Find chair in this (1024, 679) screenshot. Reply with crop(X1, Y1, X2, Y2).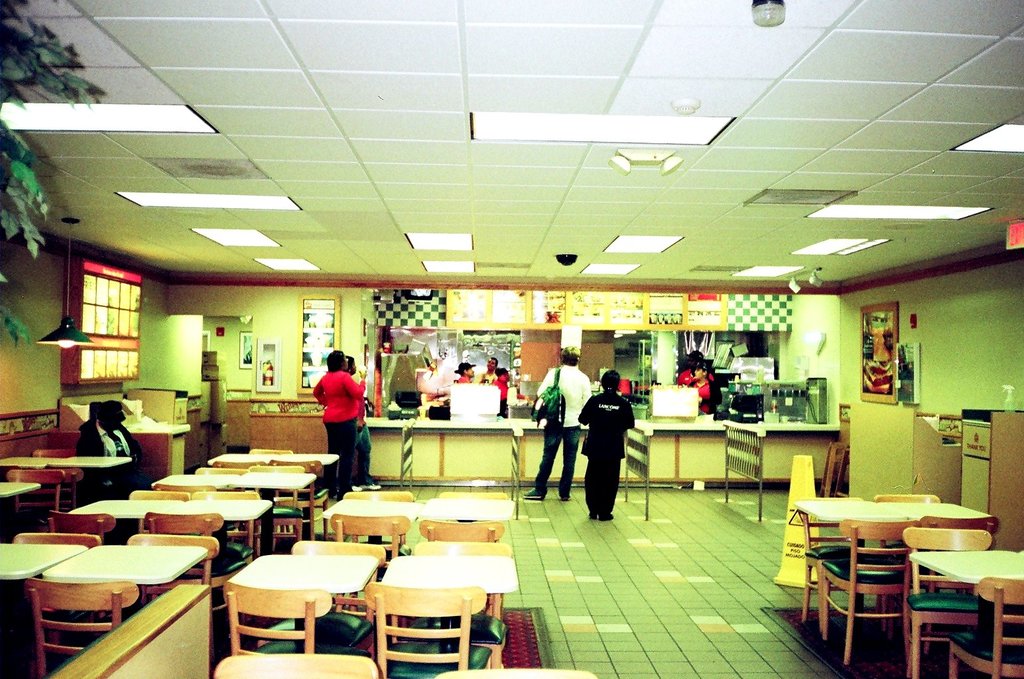
crop(288, 538, 387, 659).
